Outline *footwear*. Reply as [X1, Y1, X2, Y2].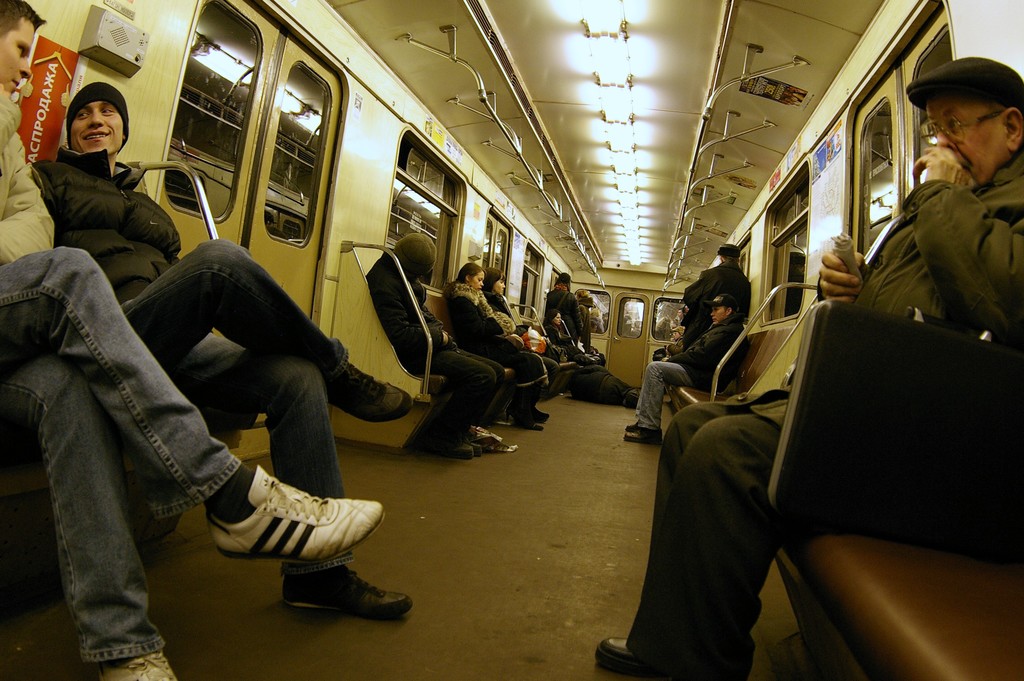
[326, 364, 415, 423].
